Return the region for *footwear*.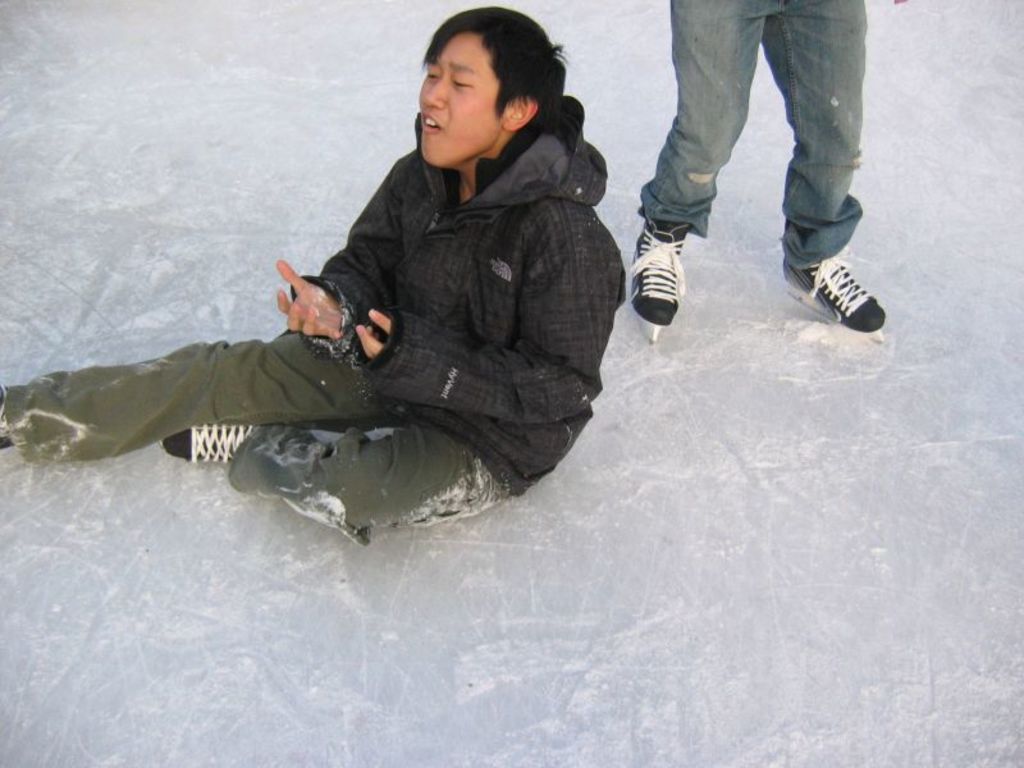
[left=166, top=422, right=261, bottom=483].
